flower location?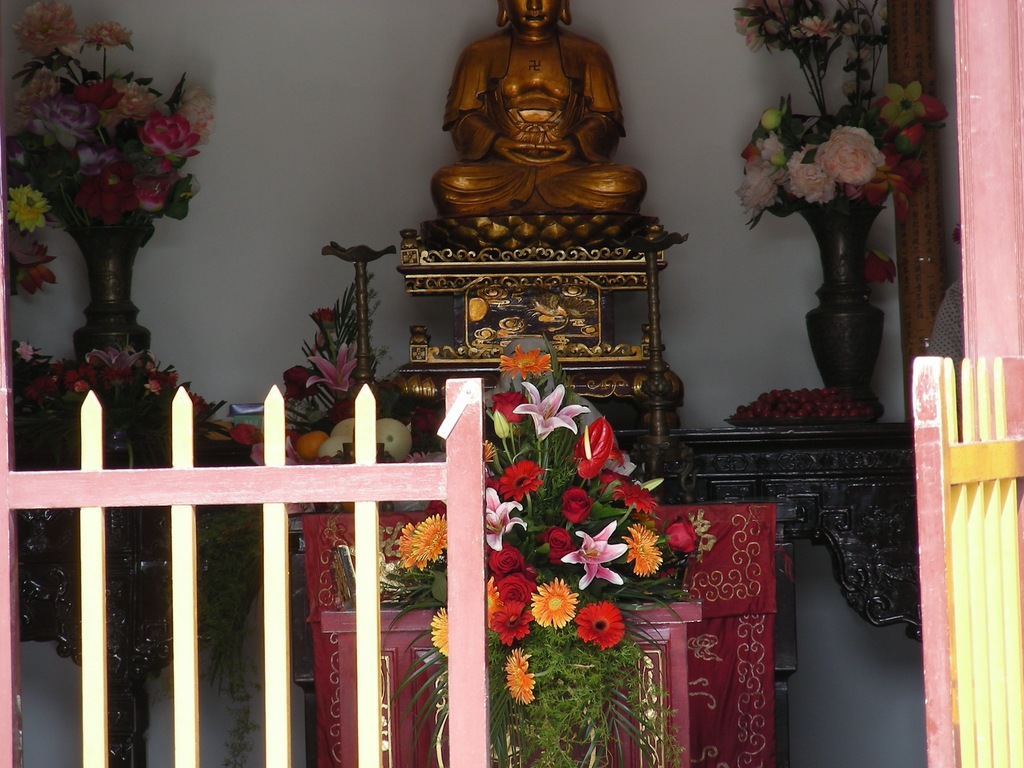
864,252,898,283
